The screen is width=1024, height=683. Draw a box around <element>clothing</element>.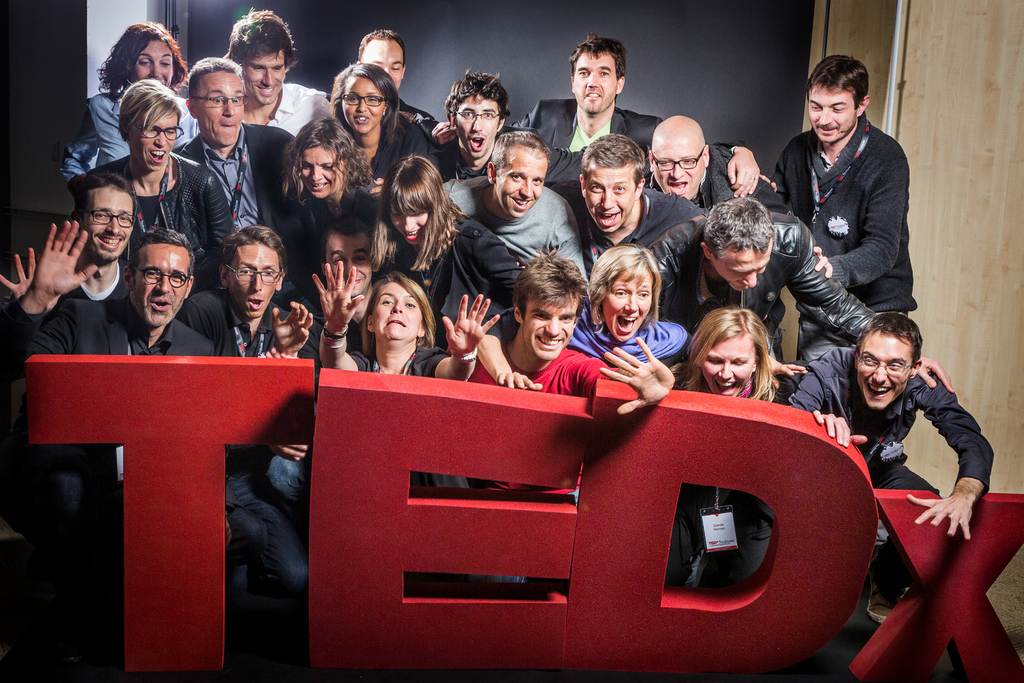
crop(433, 111, 599, 183).
